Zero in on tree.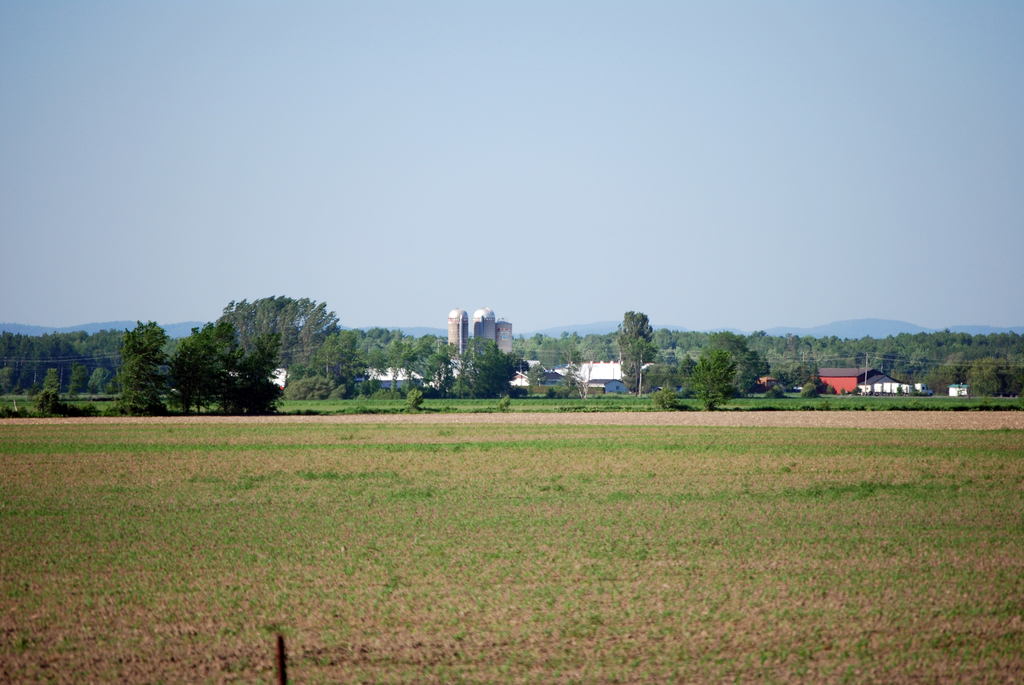
Zeroed in: pyautogui.locateOnScreen(628, 337, 652, 398).
